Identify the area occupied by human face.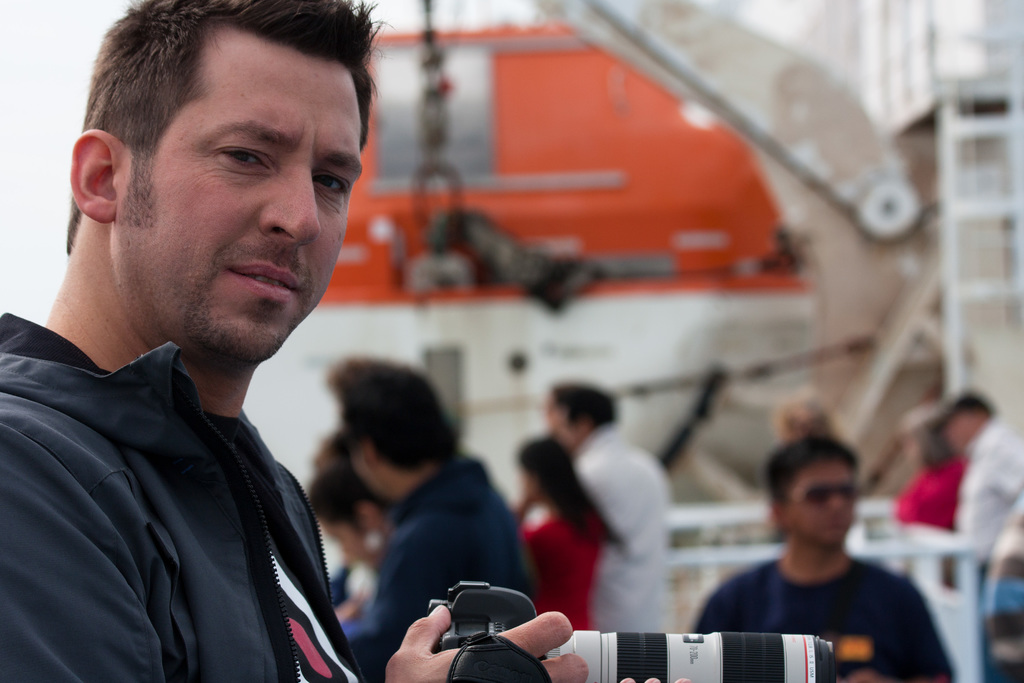
Area: (left=552, top=407, right=584, bottom=450).
